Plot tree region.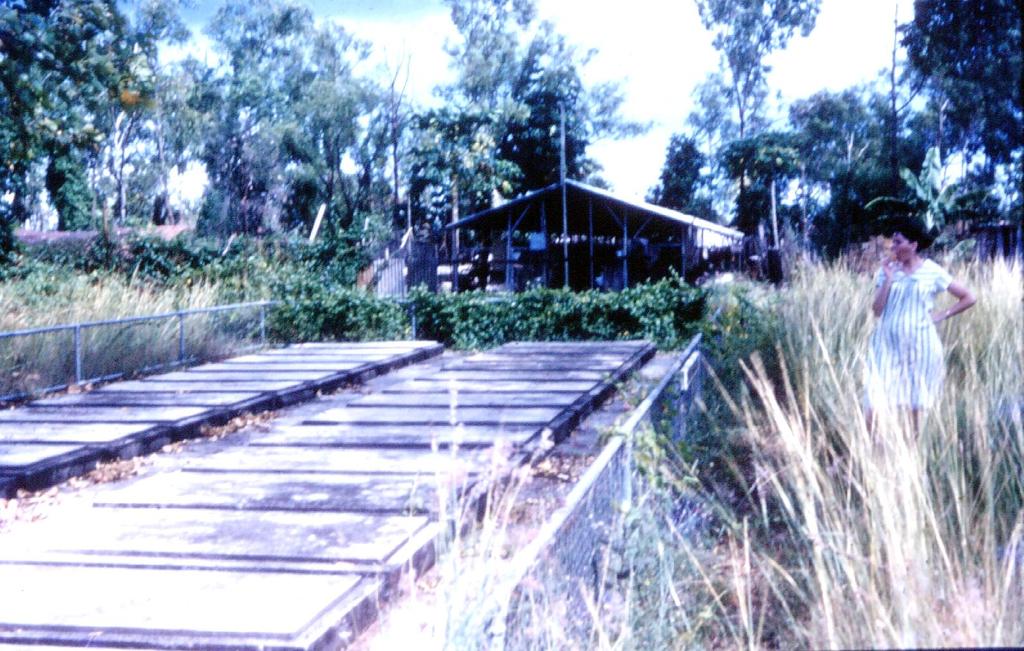
Plotted at 399,77,540,289.
